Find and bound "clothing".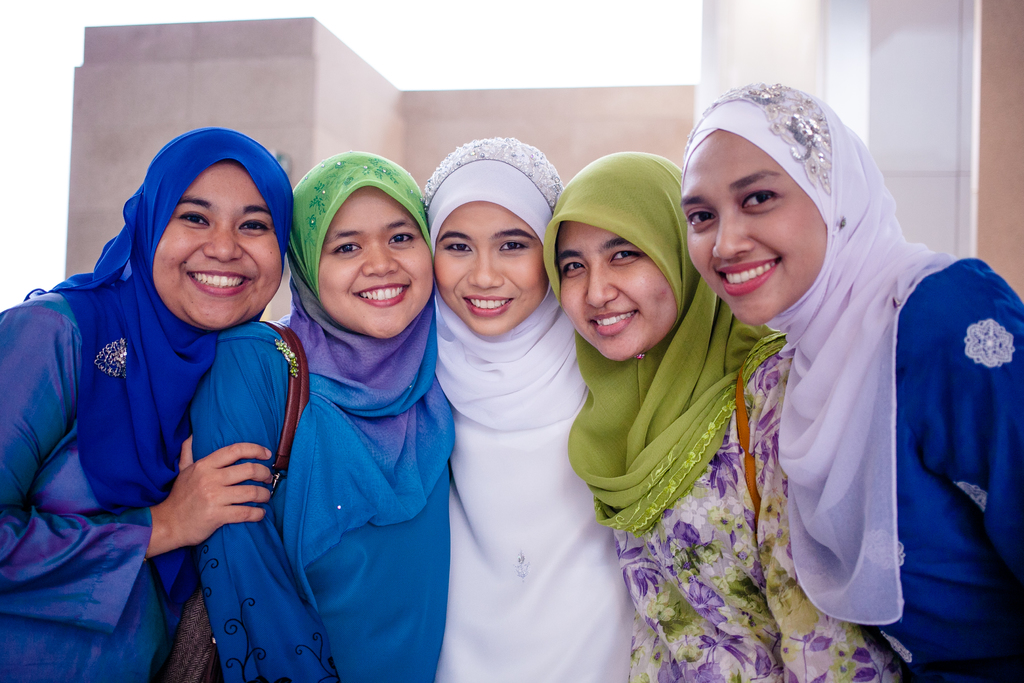
Bound: <region>180, 147, 452, 682</region>.
